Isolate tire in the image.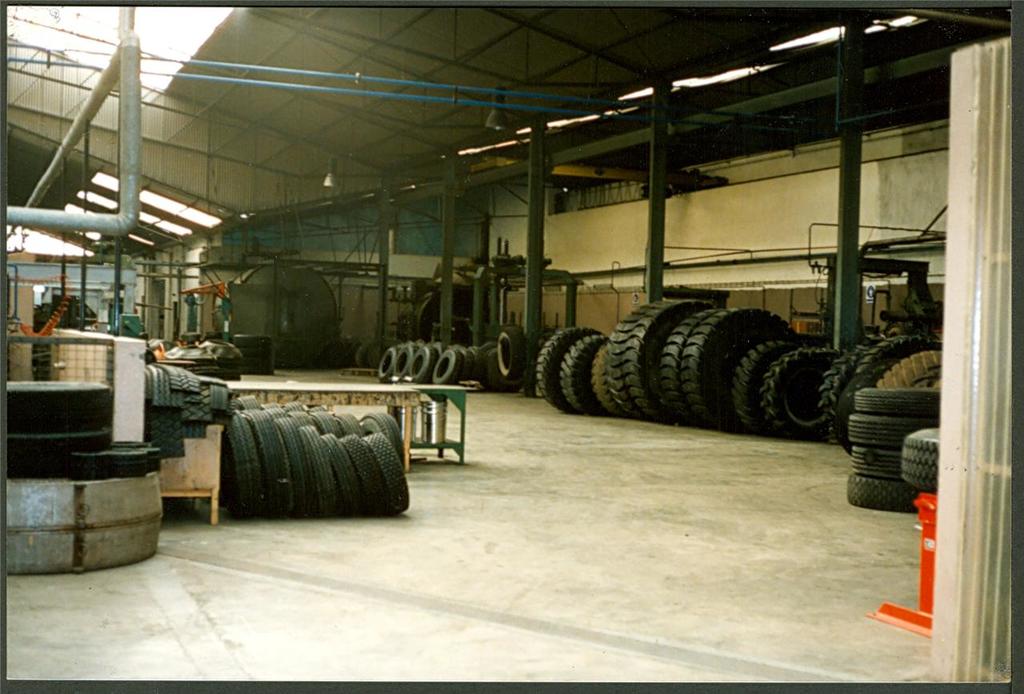
Isolated region: (495, 326, 526, 377).
